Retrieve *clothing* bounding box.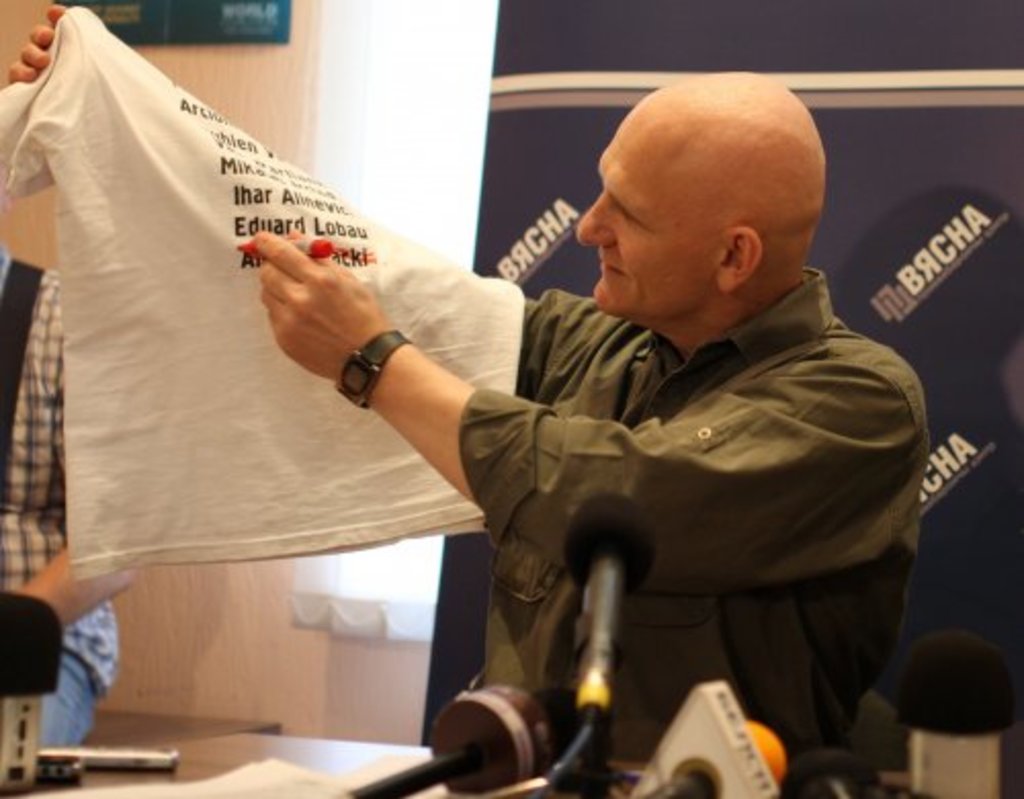
Bounding box: pyautogui.locateOnScreen(406, 191, 952, 752).
